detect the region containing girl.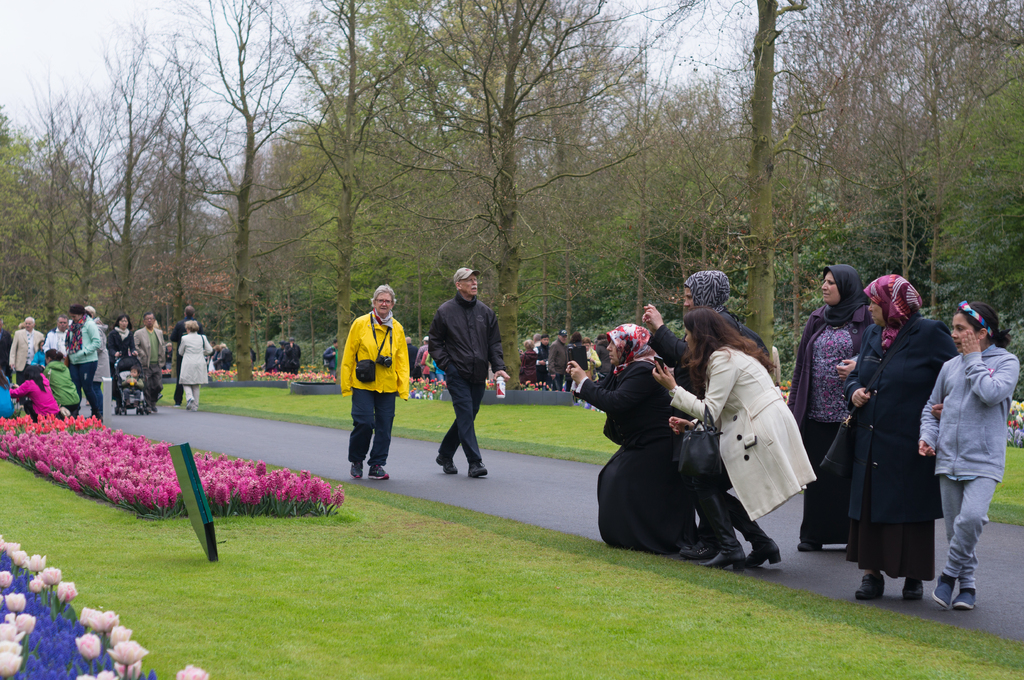
BBox(799, 274, 963, 601).
